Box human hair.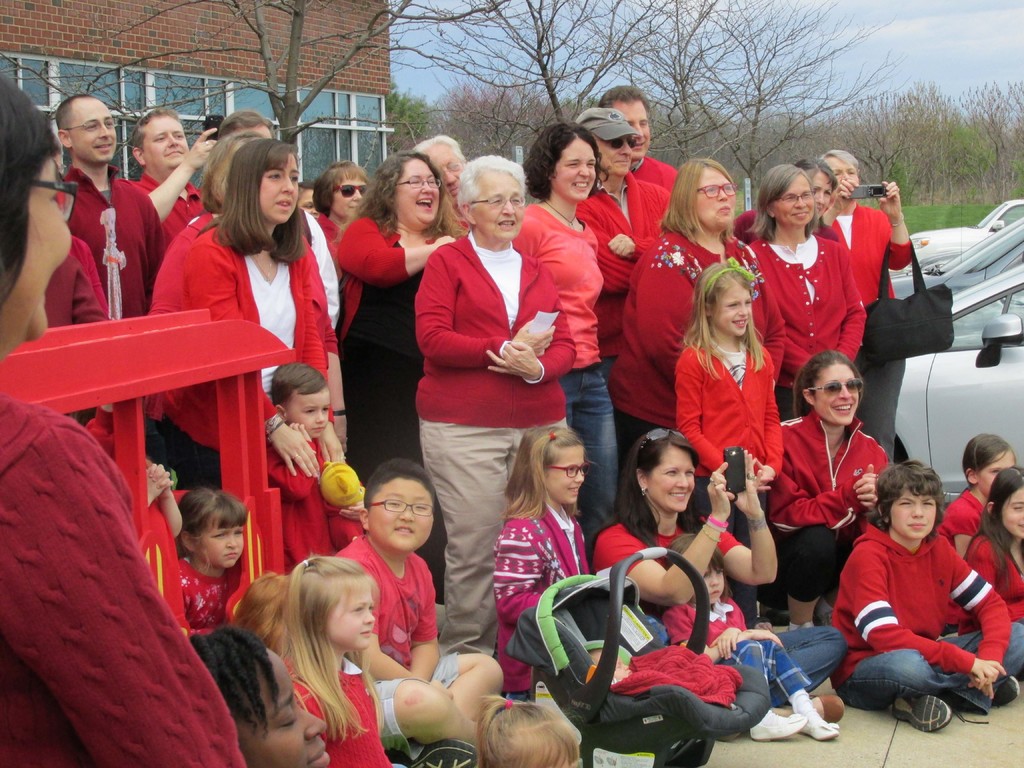
<box>180,483,251,578</box>.
